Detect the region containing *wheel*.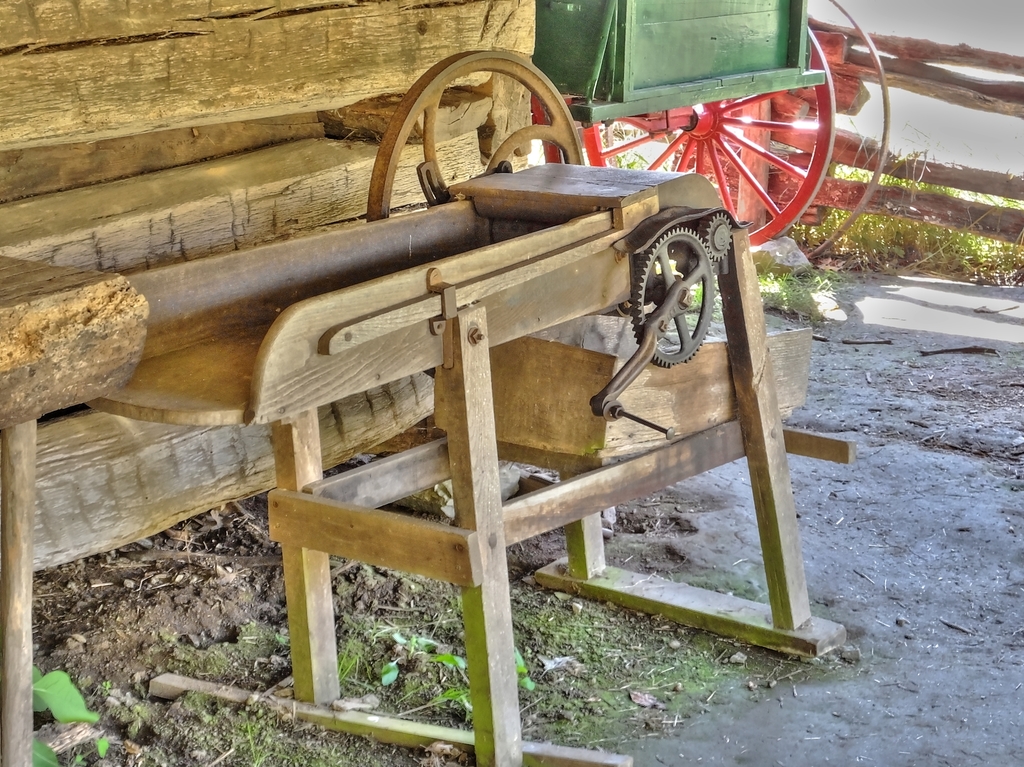
x1=593, y1=60, x2=848, y2=244.
